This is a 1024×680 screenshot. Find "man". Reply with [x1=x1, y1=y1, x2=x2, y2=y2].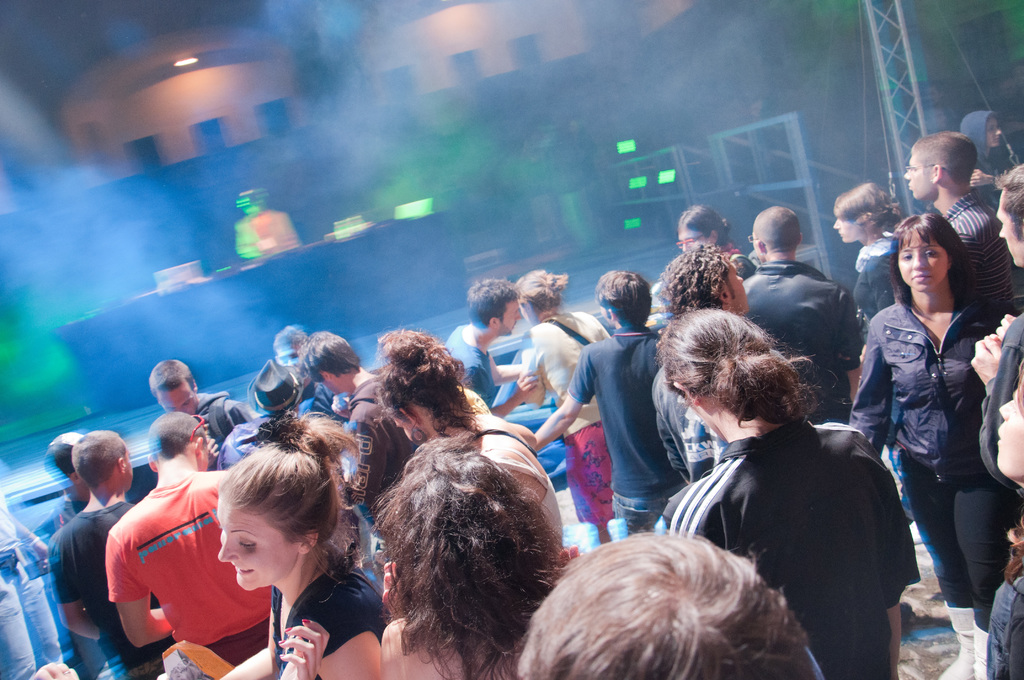
[x1=972, y1=162, x2=1023, y2=484].
